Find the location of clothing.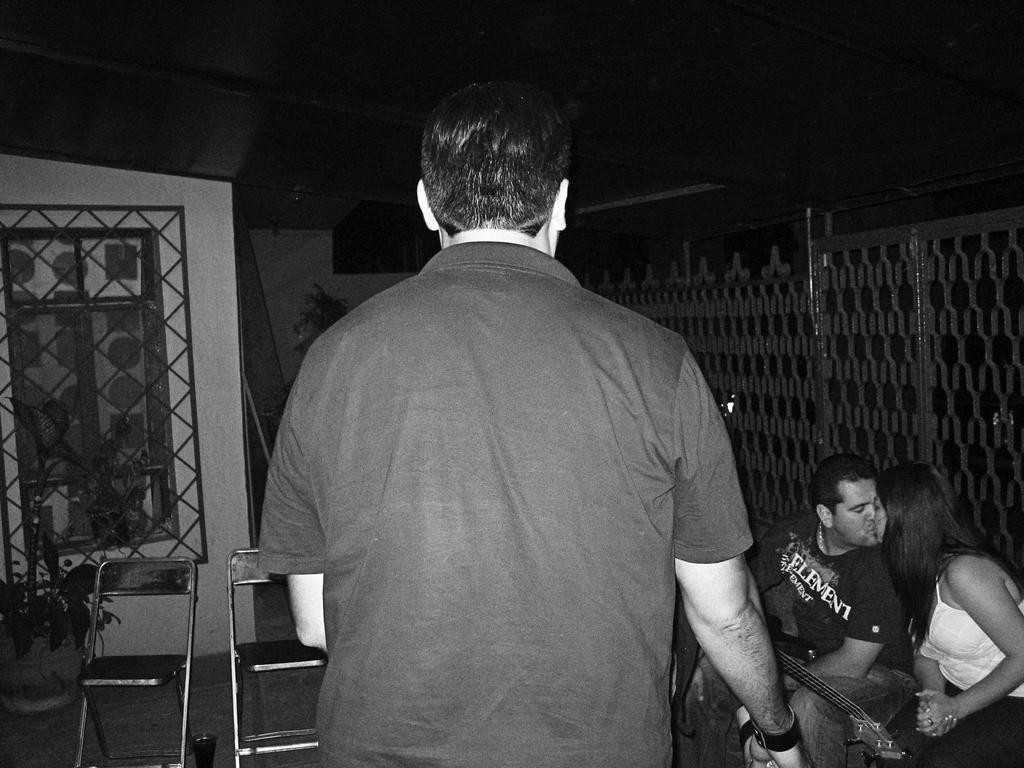
Location: (880,571,1023,767).
